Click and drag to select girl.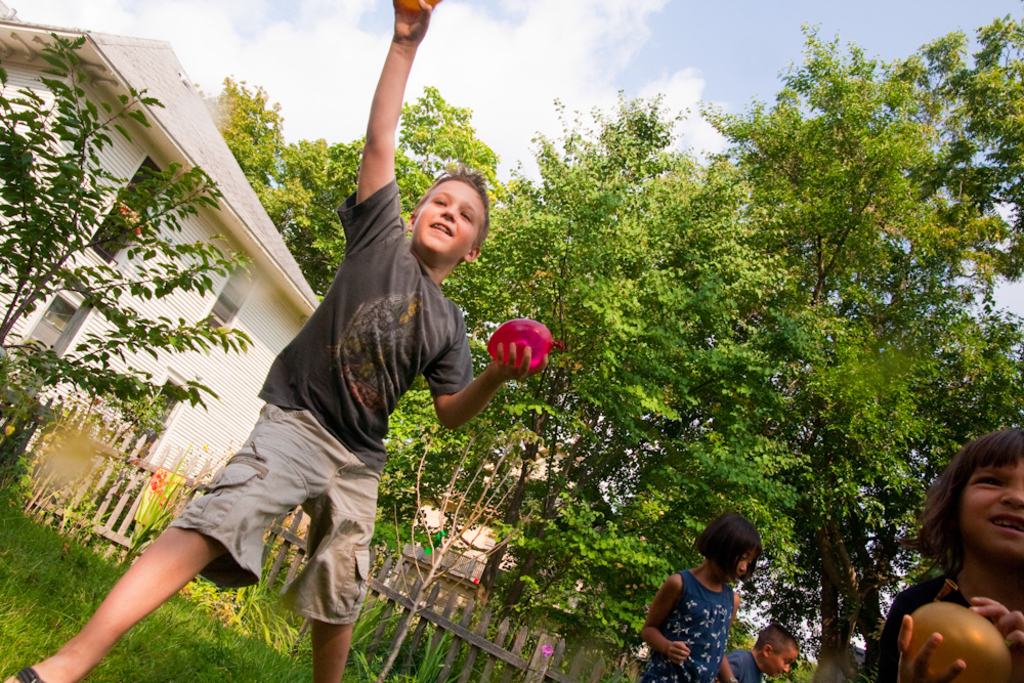
Selection: [left=876, top=432, right=1023, bottom=682].
